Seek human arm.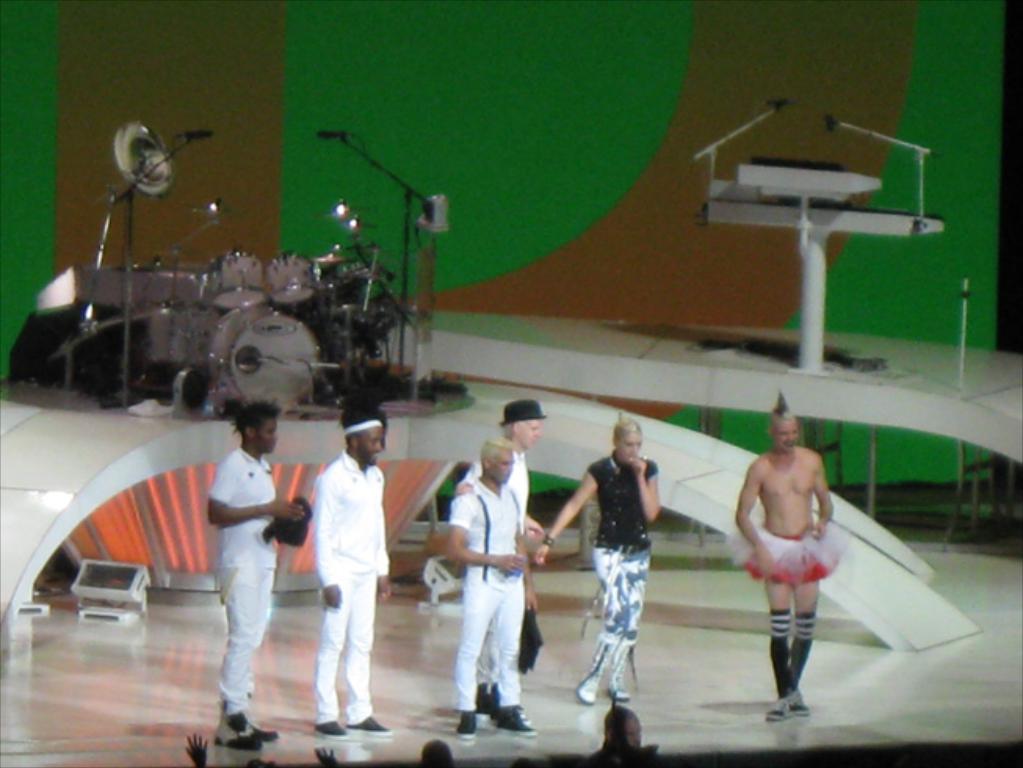
[left=371, top=547, right=395, bottom=597].
